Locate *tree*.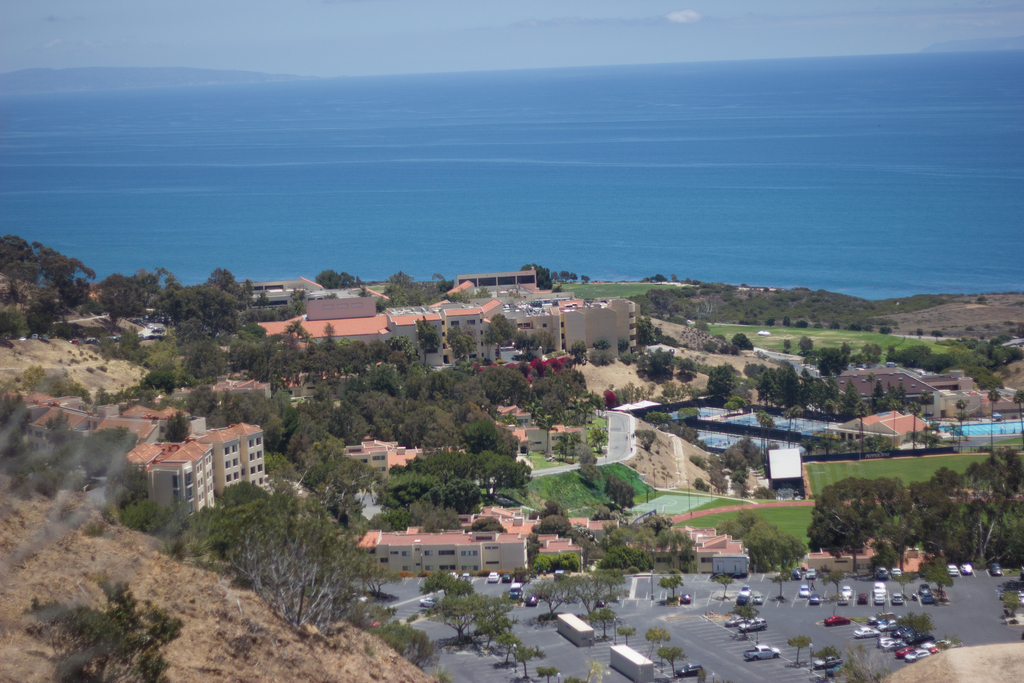
Bounding box: {"left": 673, "top": 359, "right": 697, "bottom": 383}.
